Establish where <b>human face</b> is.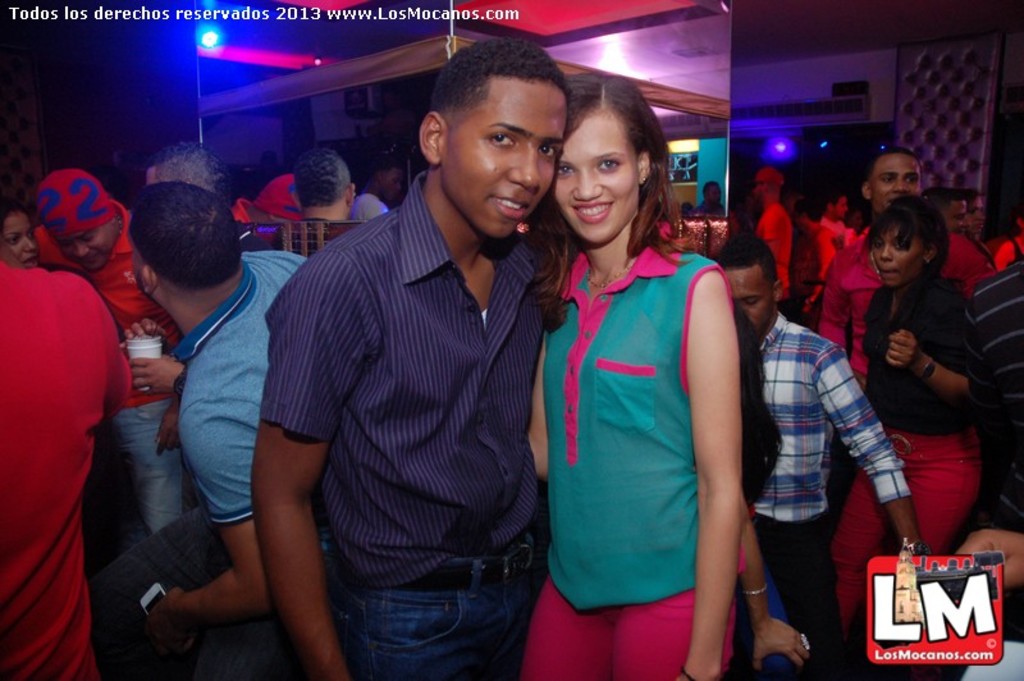
Established at select_region(723, 266, 776, 326).
